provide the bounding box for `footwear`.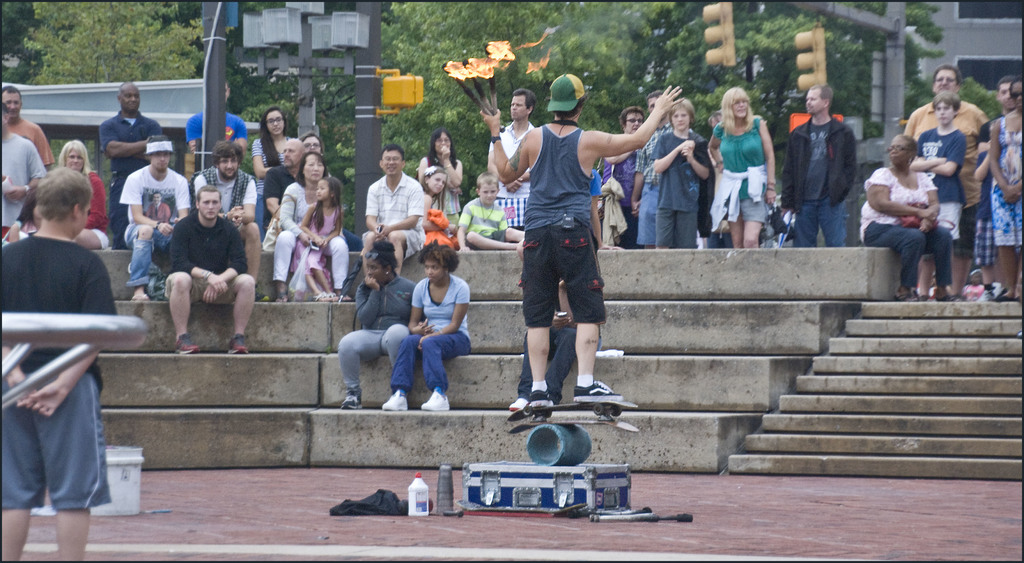
x1=570 y1=381 x2=637 y2=411.
